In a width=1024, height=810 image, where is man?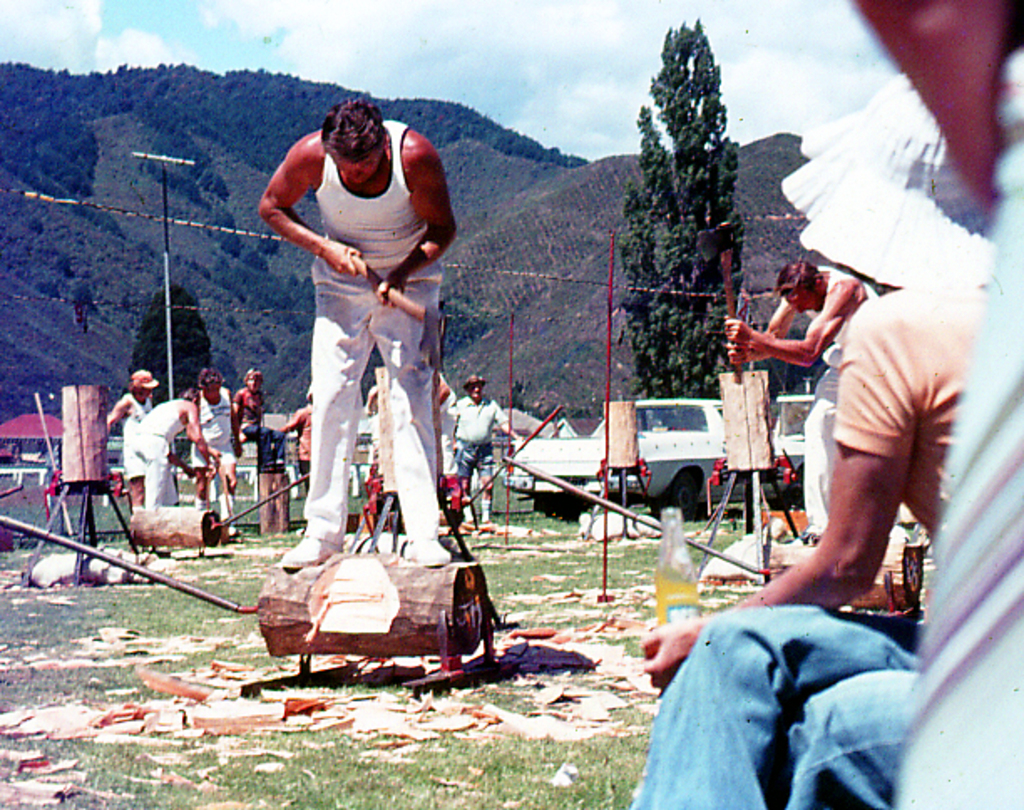
{"x1": 622, "y1": 69, "x2": 999, "y2": 808}.
